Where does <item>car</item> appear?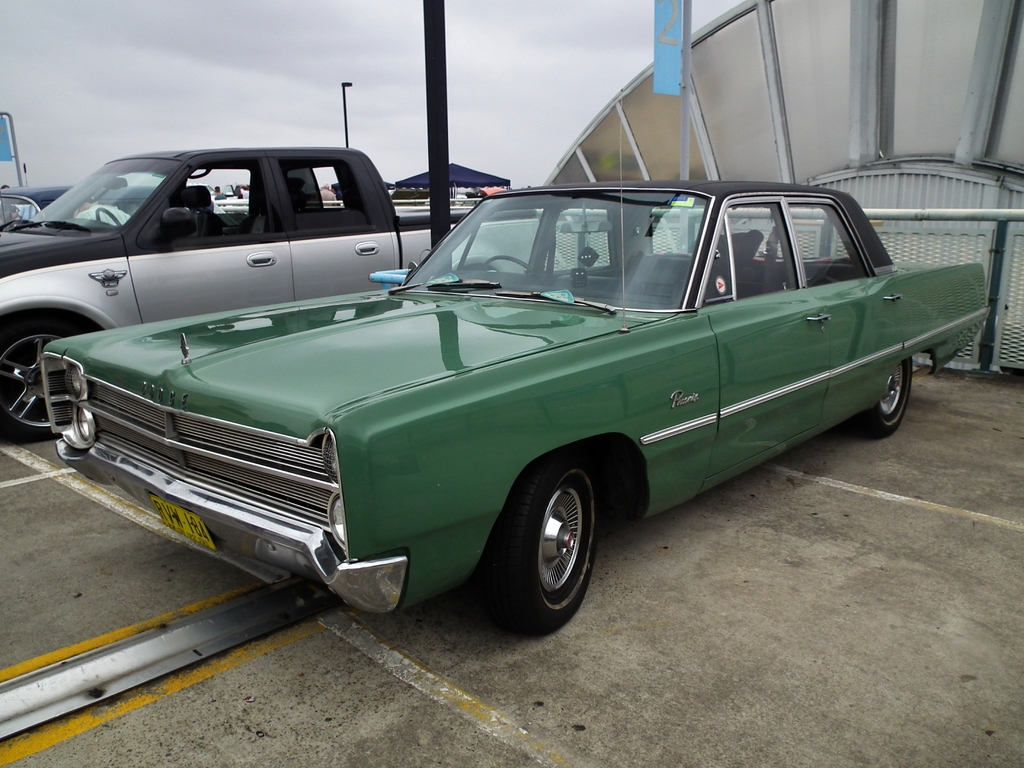
Appears at {"x1": 0, "y1": 186, "x2": 163, "y2": 228}.
